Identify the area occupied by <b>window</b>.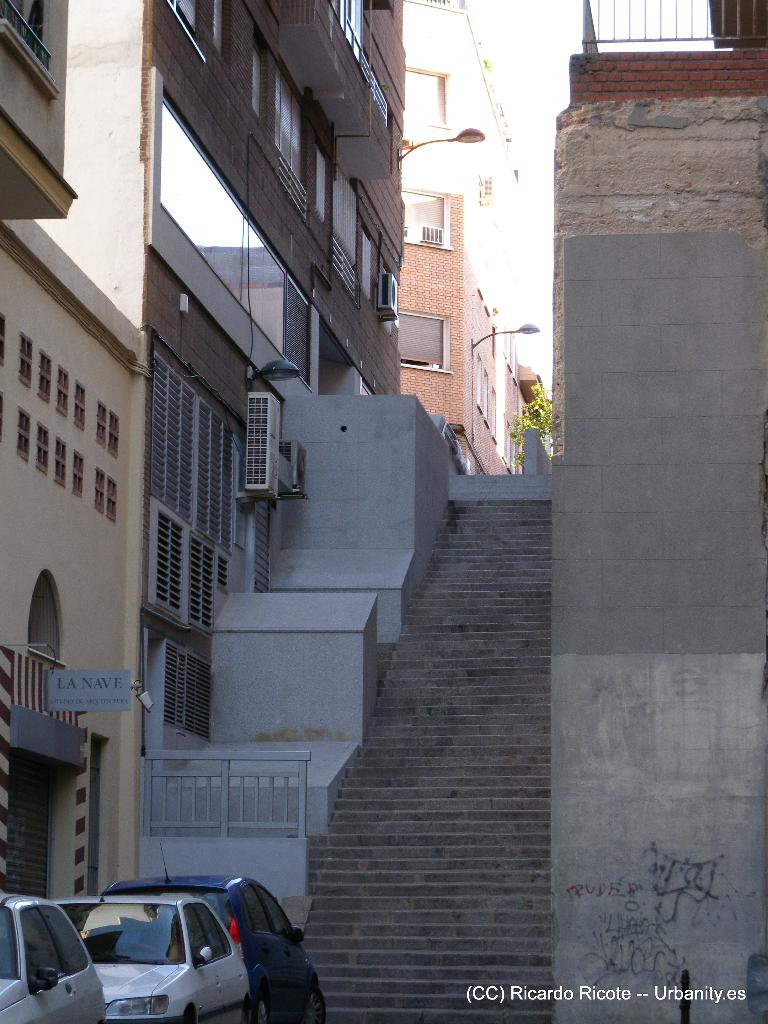
Area: [69, 452, 84, 495].
